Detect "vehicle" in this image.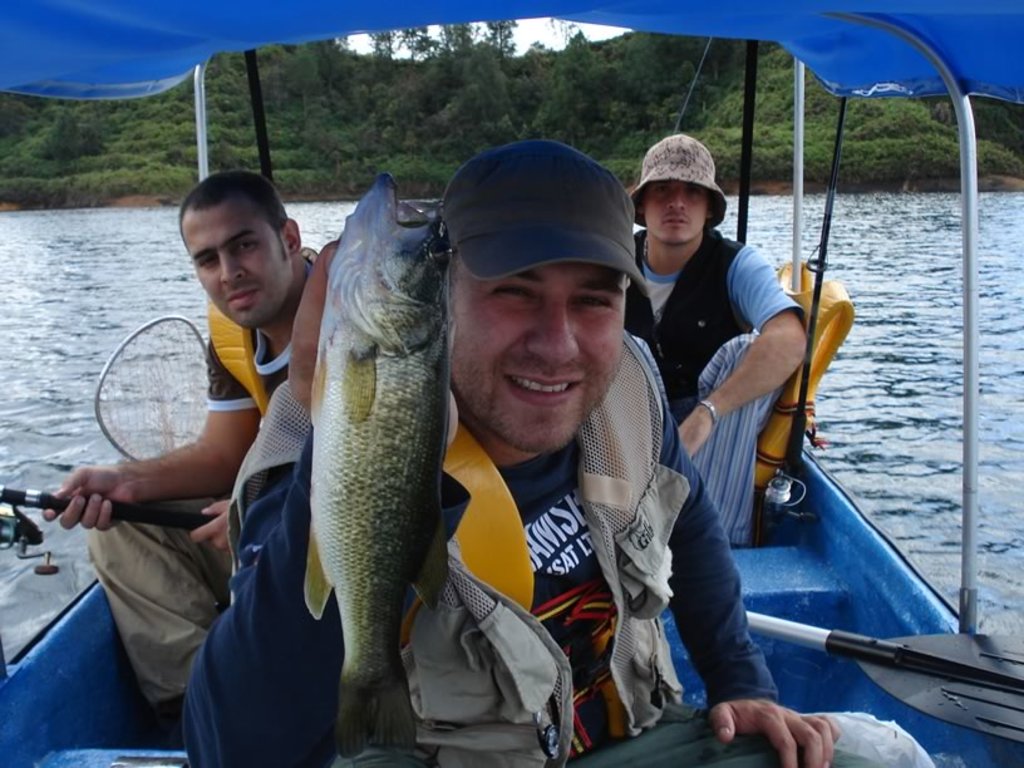
Detection: detection(0, 0, 1023, 767).
